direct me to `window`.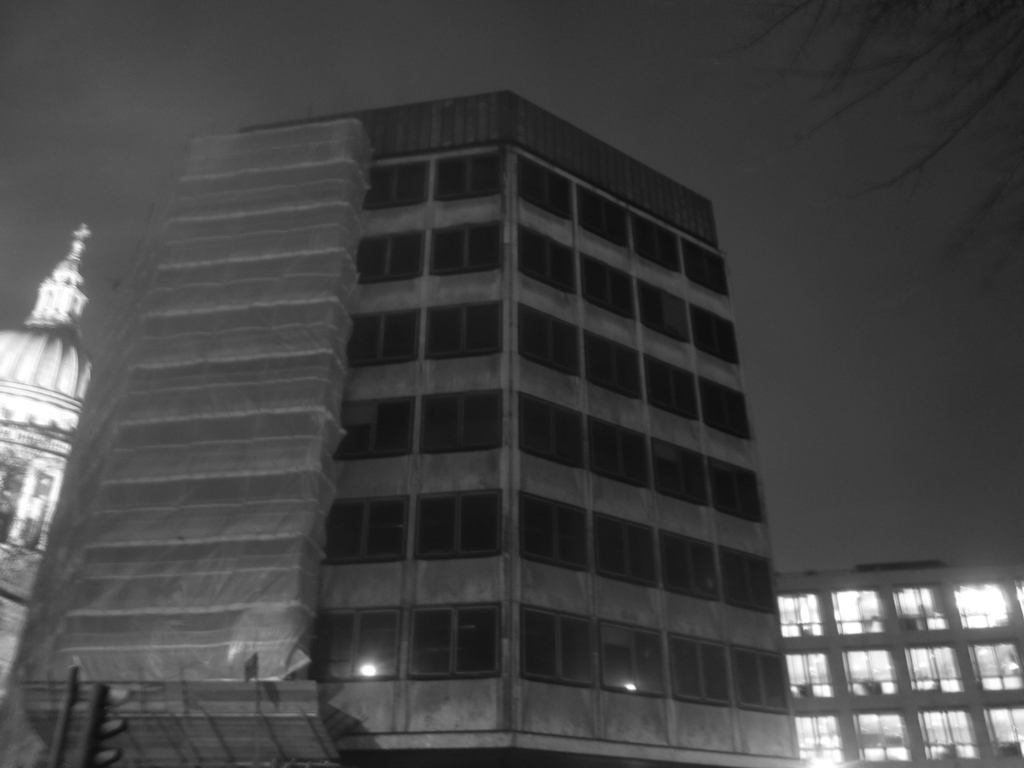
Direction: select_region(775, 588, 829, 635).
